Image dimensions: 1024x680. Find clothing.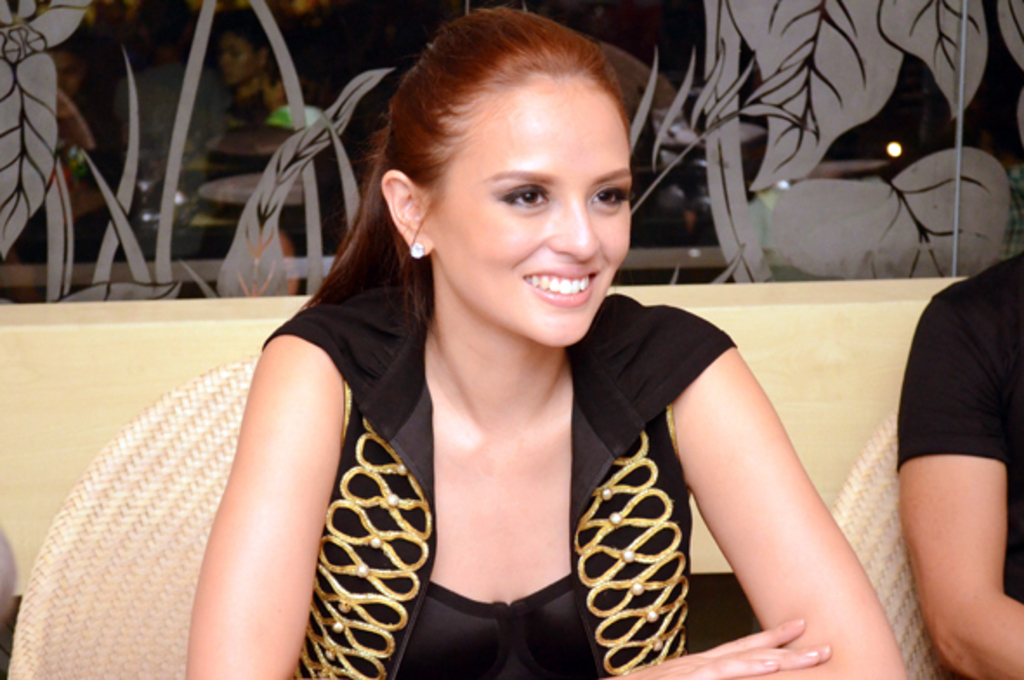
{"left": 219, "top": 64, "right": 276, "bottom": 135}.
